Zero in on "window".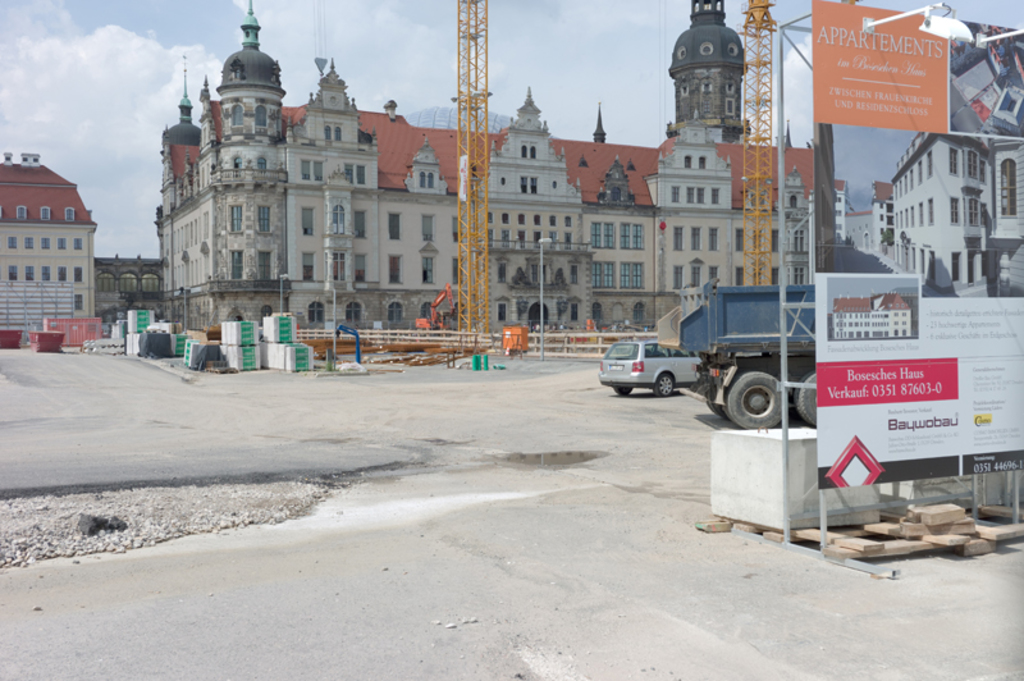
Zeroed in: l=301, t=209, r=320, b=234.
